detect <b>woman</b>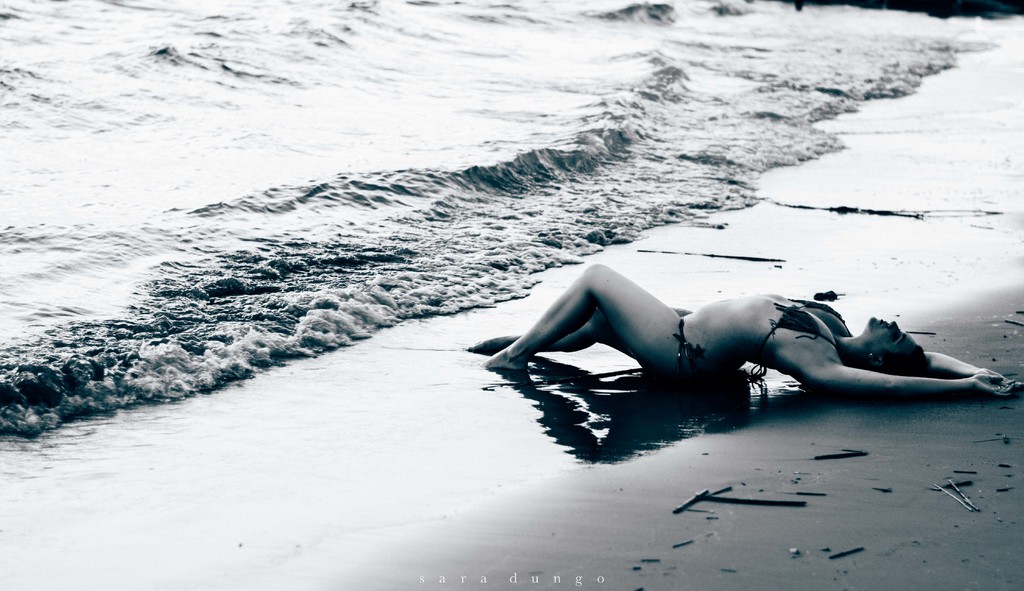
(x1=474, y1=260, x2=1021, y2=392)
